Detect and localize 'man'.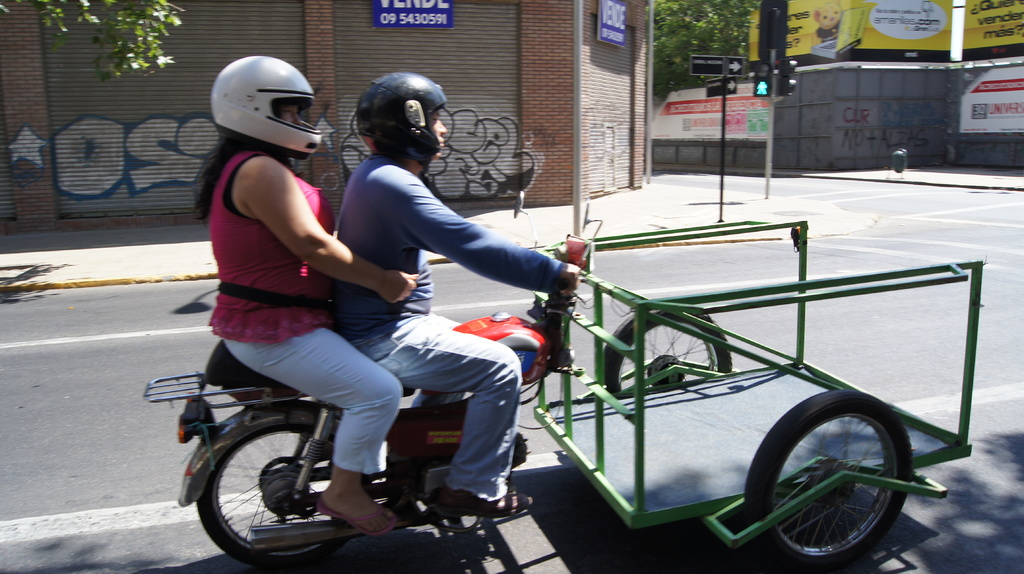
Localized at box(317, 67, 577, 550).
